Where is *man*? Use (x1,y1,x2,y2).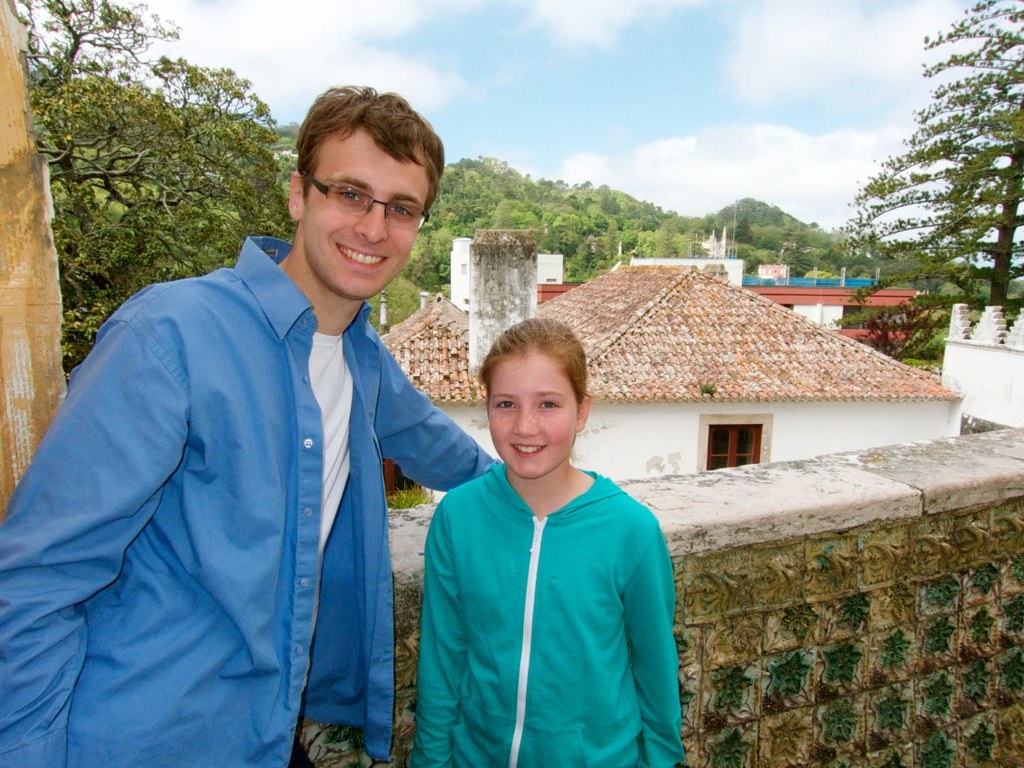
(0,84,497,767).
